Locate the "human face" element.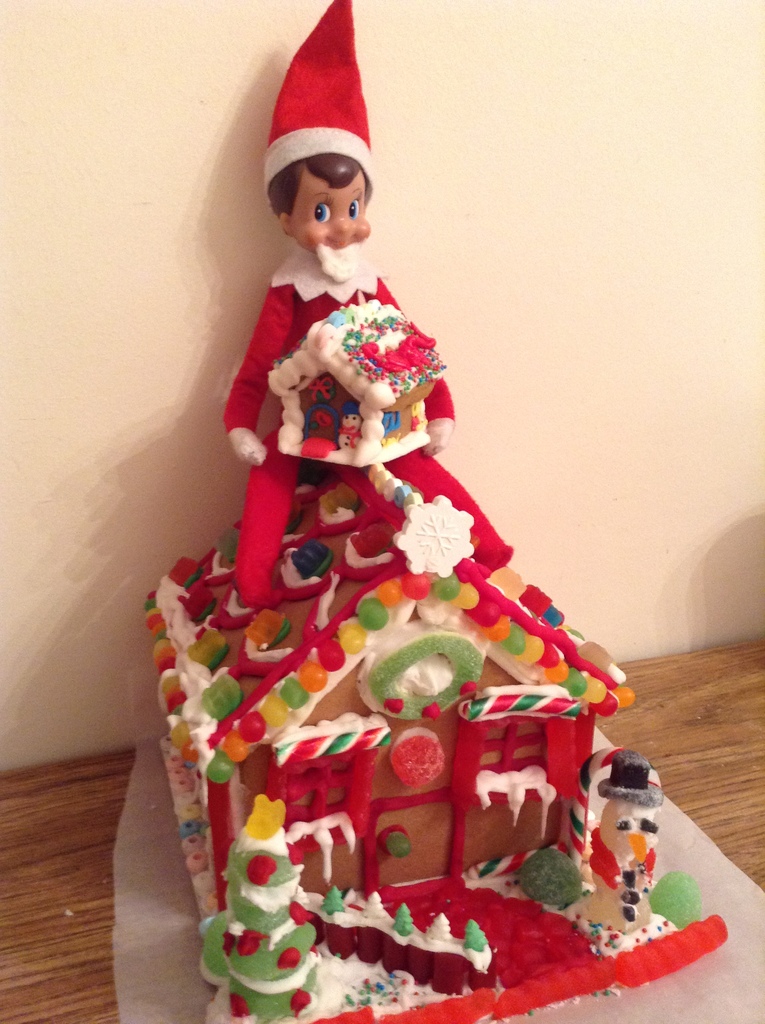
Element bbox: left=291, top=176, right=371, bottom=281.
